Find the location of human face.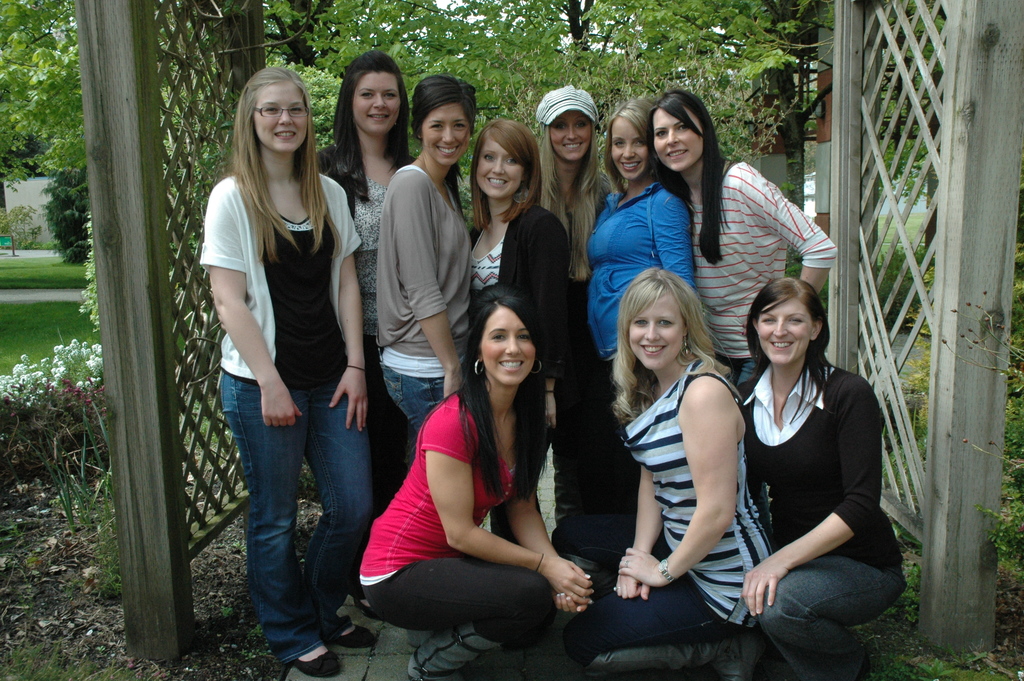
Location: detection(475, 139, 521, 197).
